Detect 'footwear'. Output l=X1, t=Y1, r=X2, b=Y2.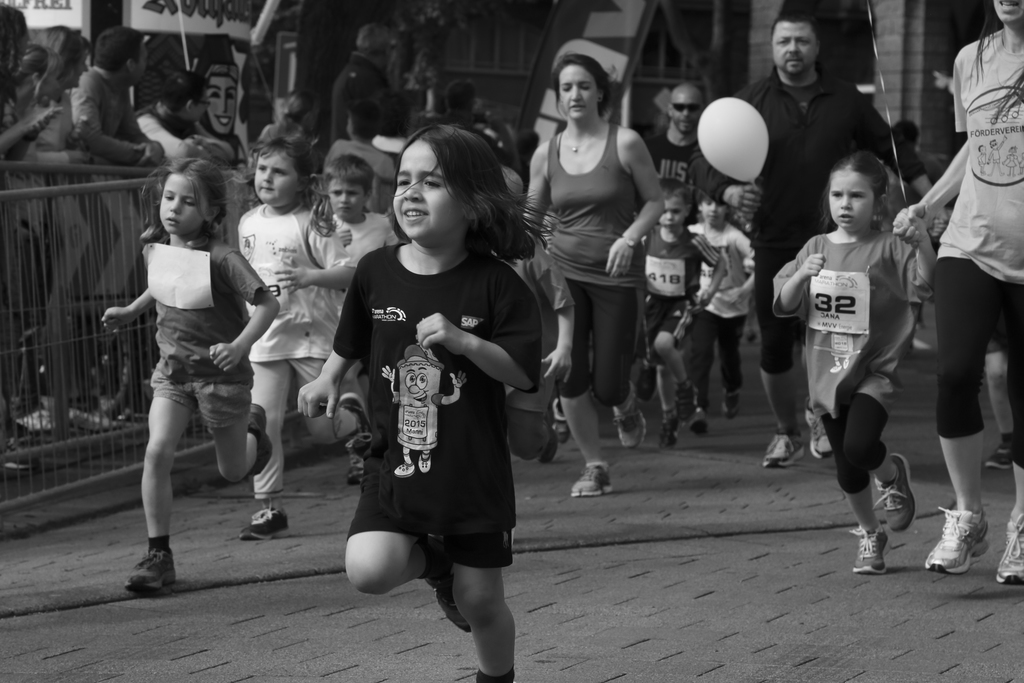
l=239, t=497, r=287, b=539.
